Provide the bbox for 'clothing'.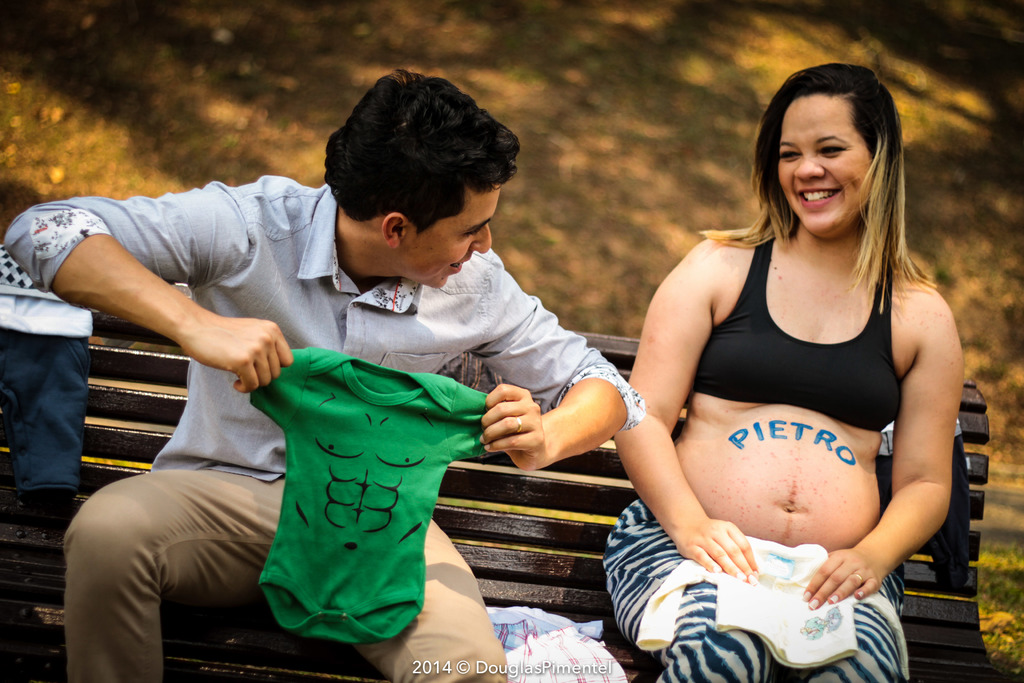
pyautogui.locateOnScreen(639, 534, 858, 666).
